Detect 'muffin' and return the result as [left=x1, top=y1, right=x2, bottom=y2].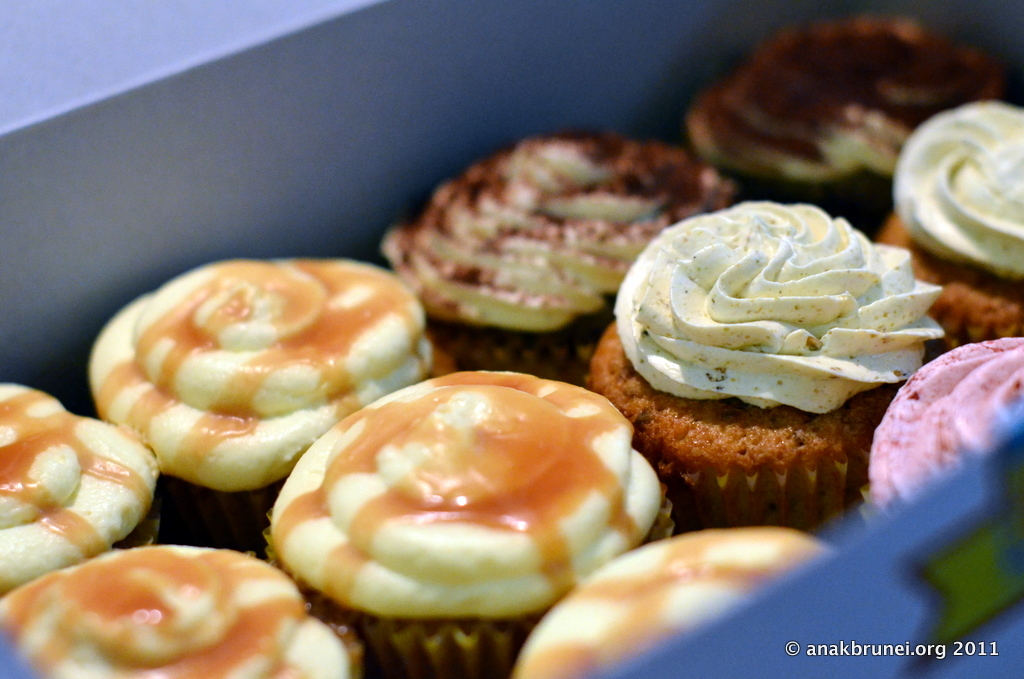
[left=0, top=541, right=368, bottom=678].
